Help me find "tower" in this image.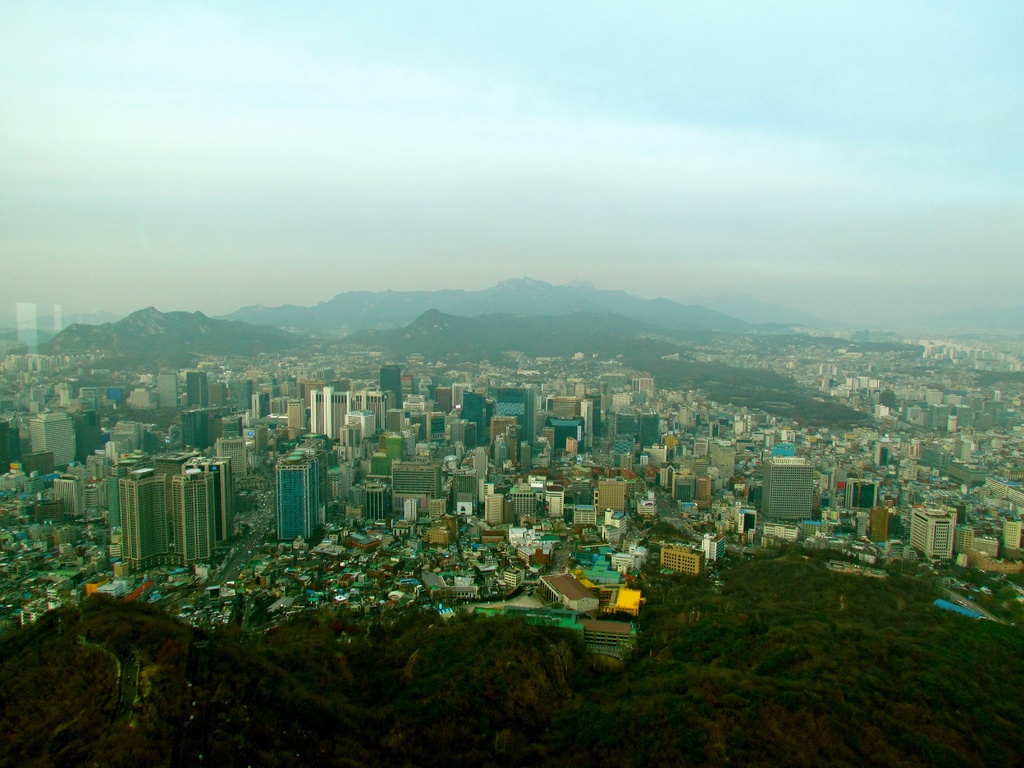
Found it: x1=381 y1=367 x2=402 y2=406.
